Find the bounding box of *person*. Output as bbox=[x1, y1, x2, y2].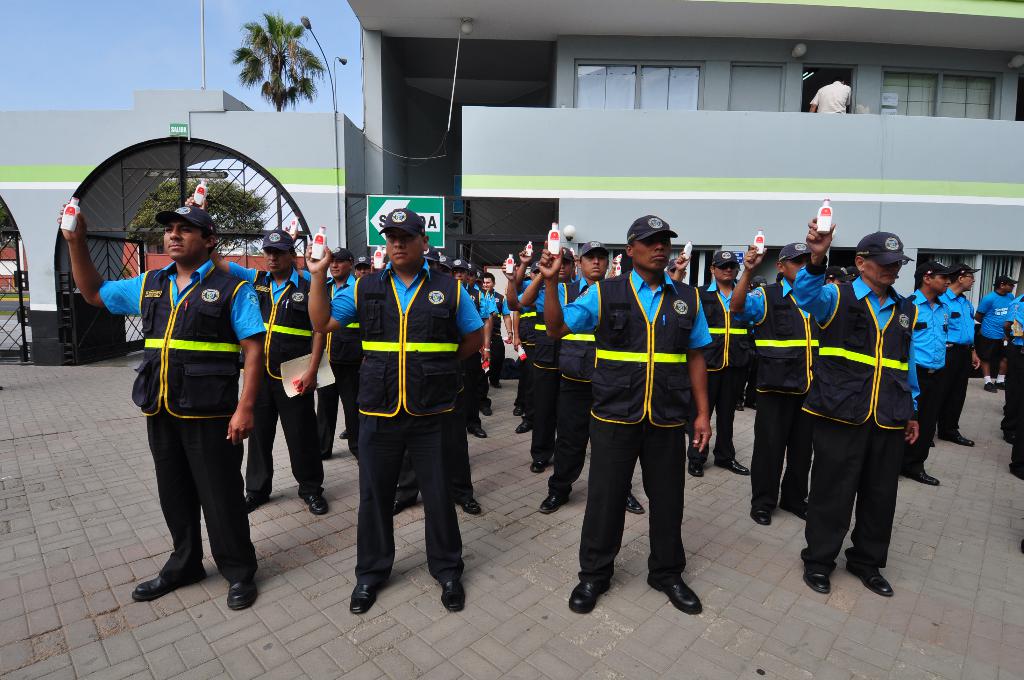
bbox=[728, 243, 847, 526].
